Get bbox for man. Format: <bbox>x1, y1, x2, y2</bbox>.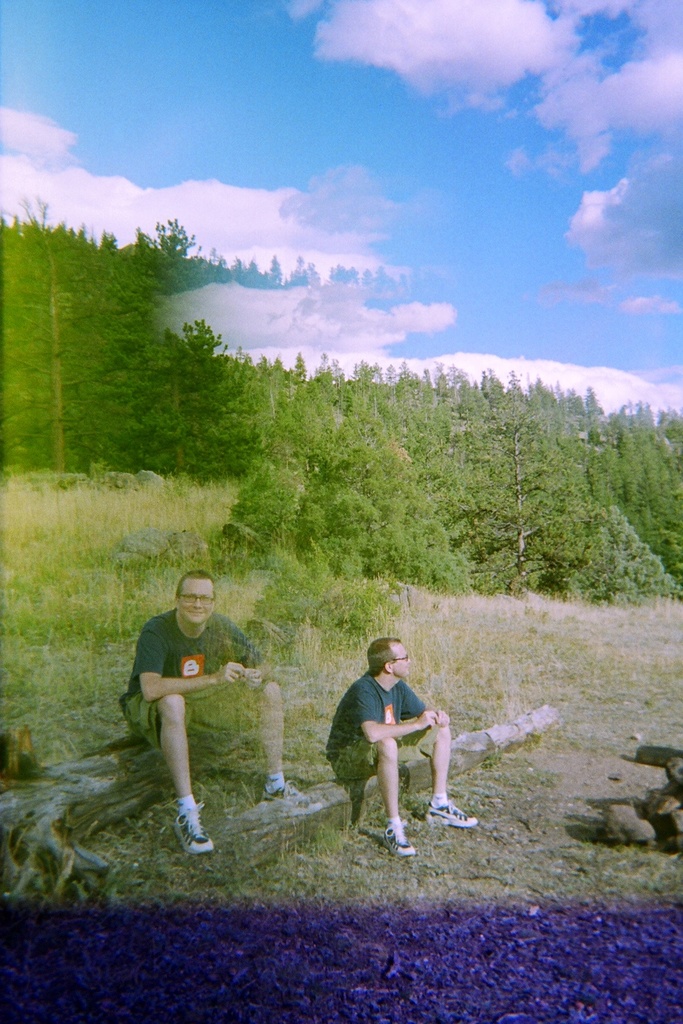
<bbox>123, 561, 291, 856</bbox>.
